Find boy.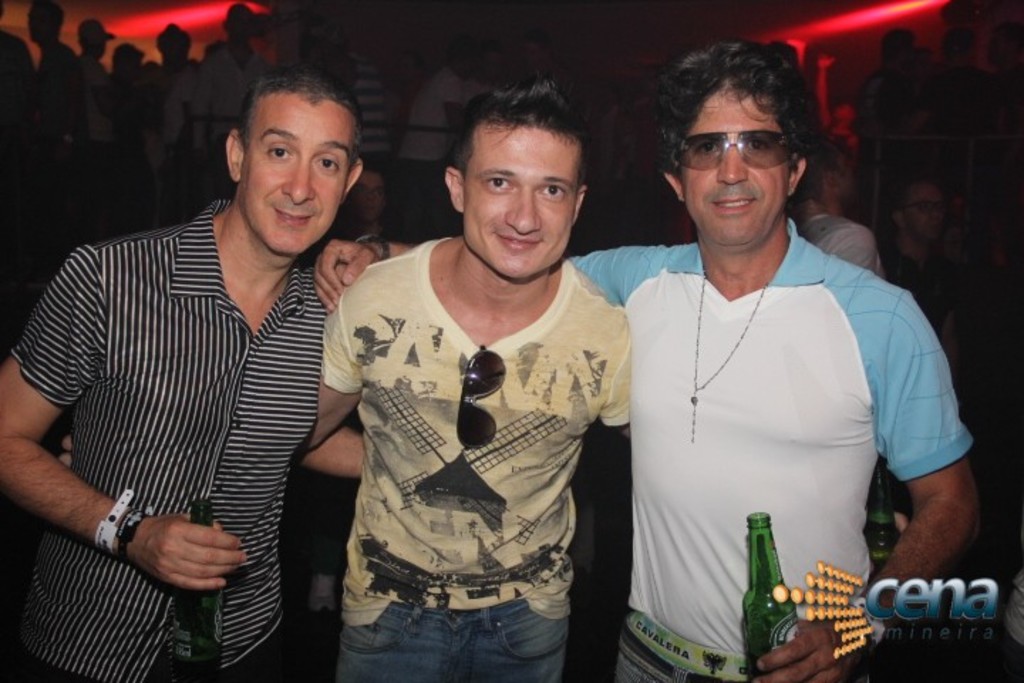
rect(31, 0, 87, 252).
